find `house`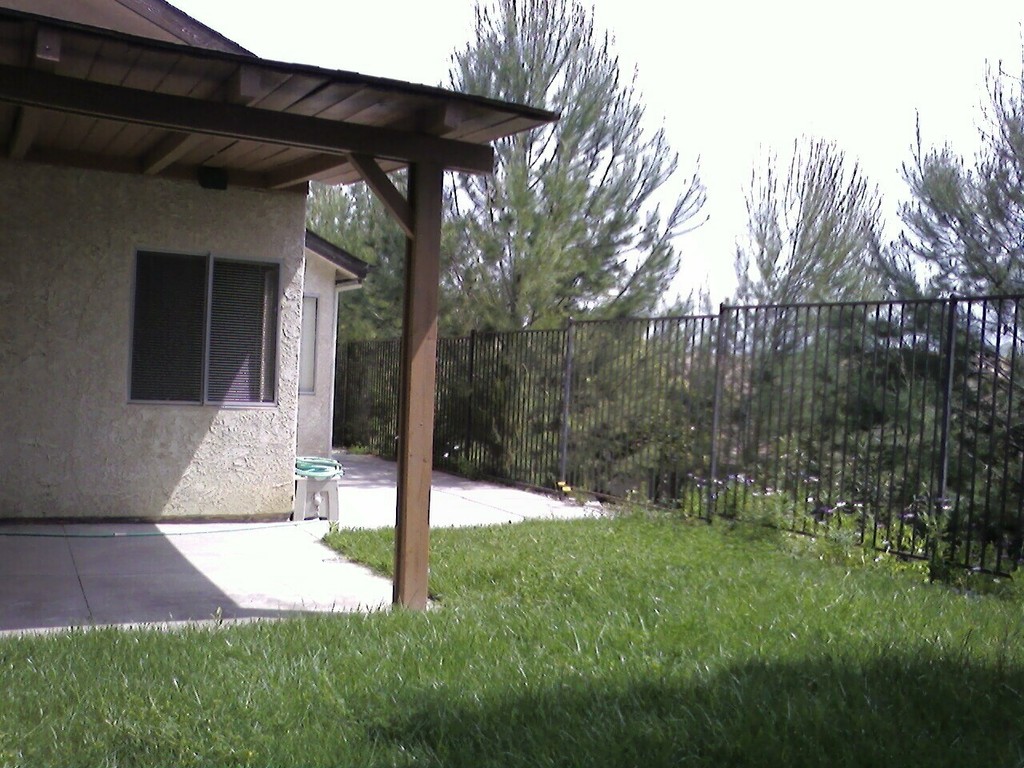
[left=0, top=0, right=565, bottom=610]
